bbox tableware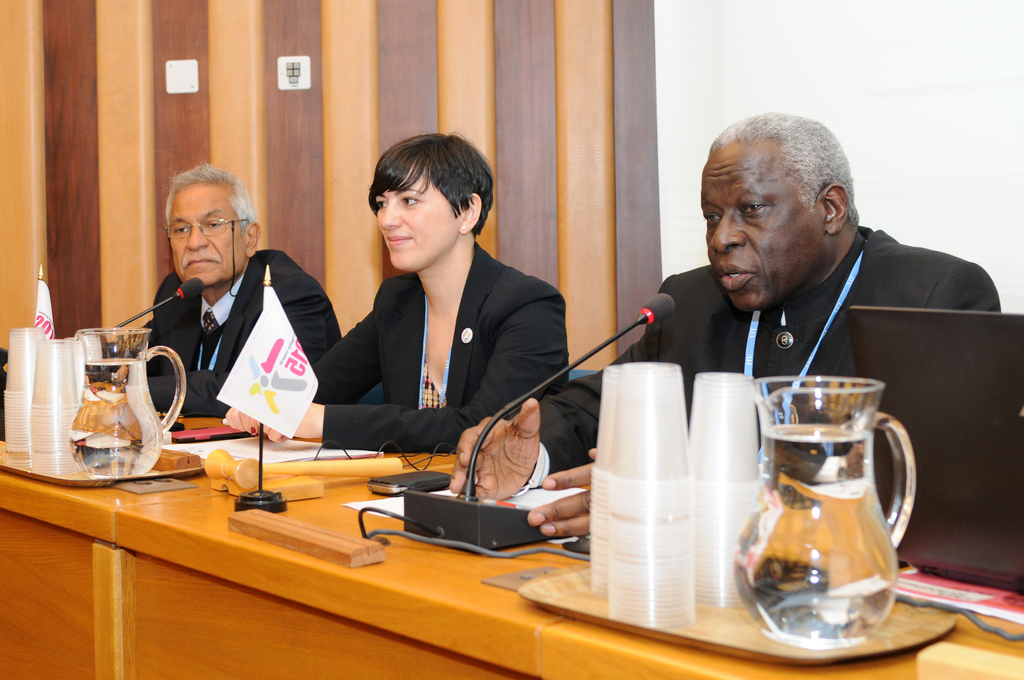
select_region(732, 371, 915, 647)
